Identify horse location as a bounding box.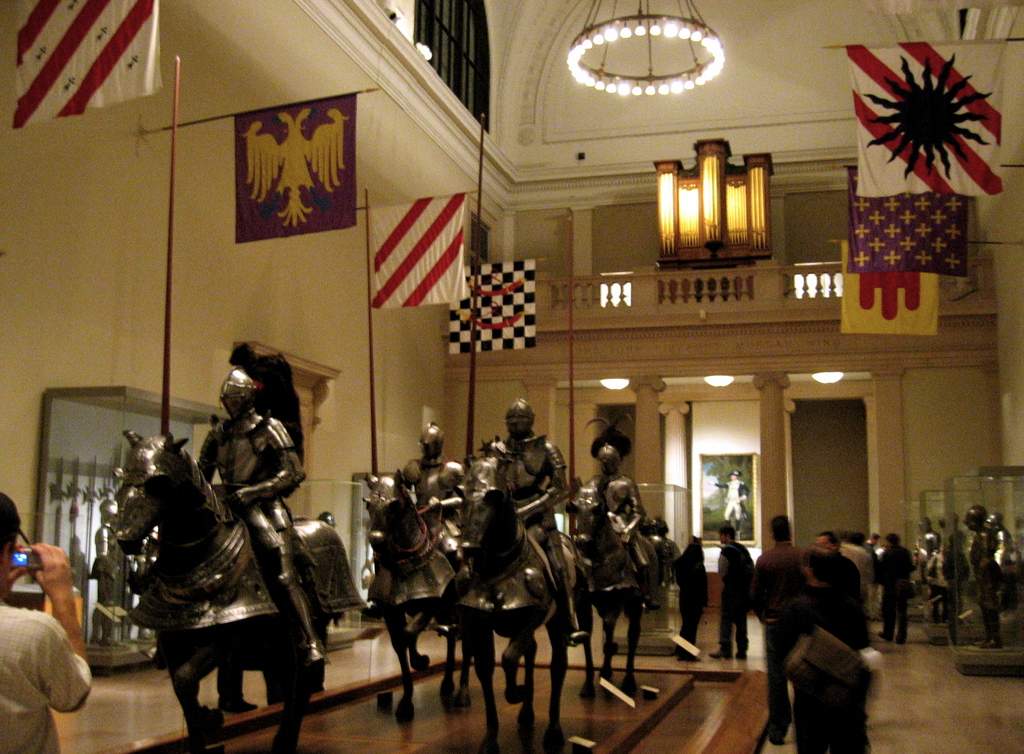
BBox(364, 469, 478, 730).
